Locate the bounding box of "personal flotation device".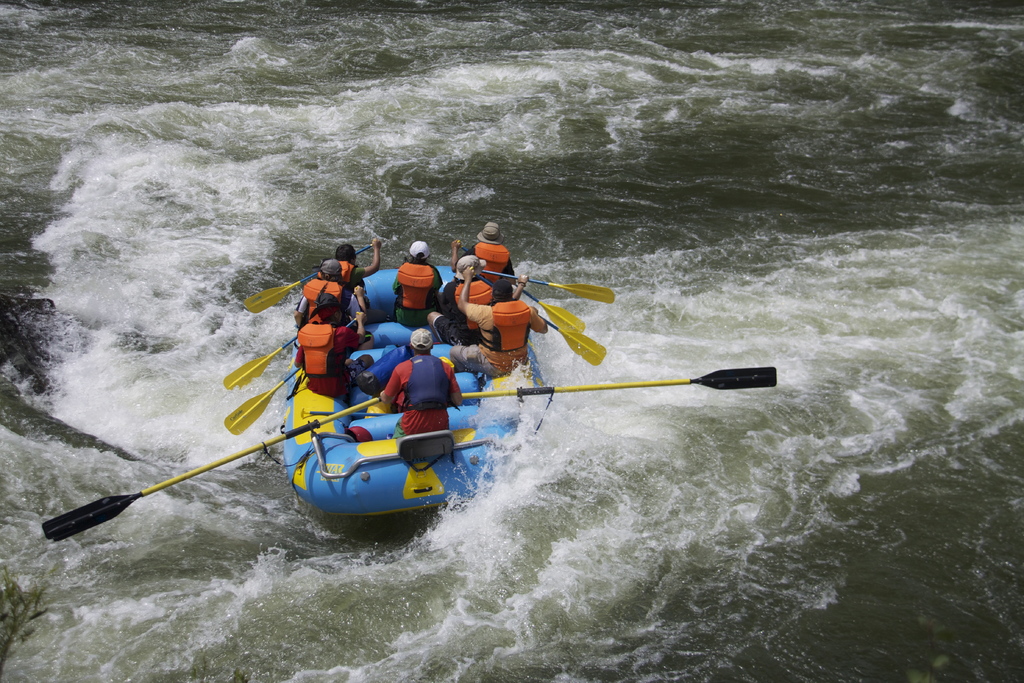
Bounding box: 320/257/356/284.
